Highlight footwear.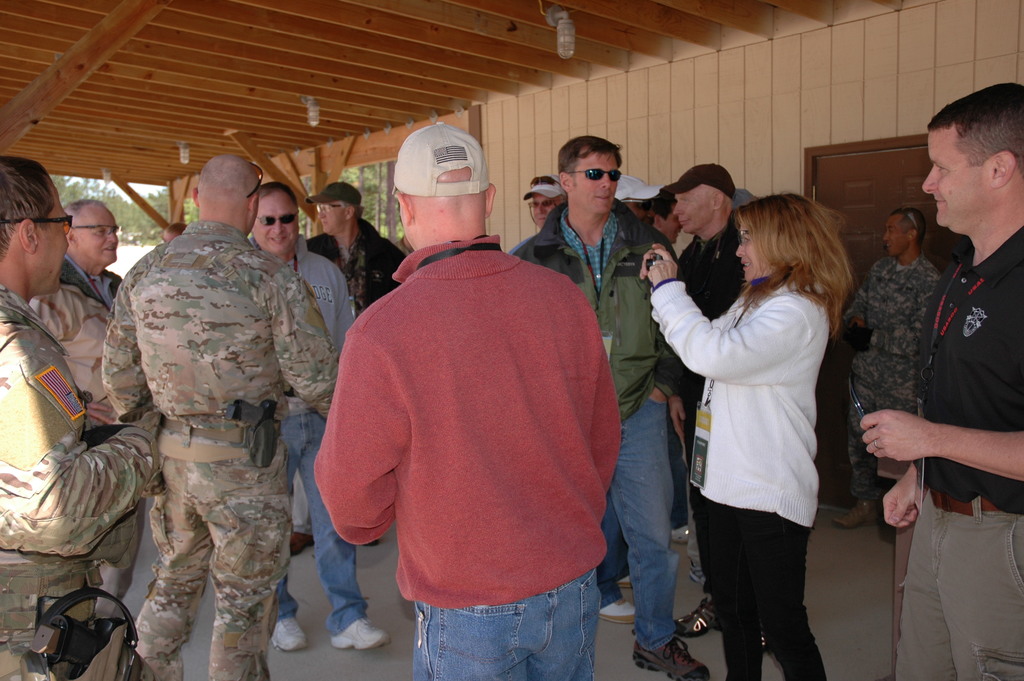
Highlighted region: [left=676, top=603, right=719, bottom=638].
